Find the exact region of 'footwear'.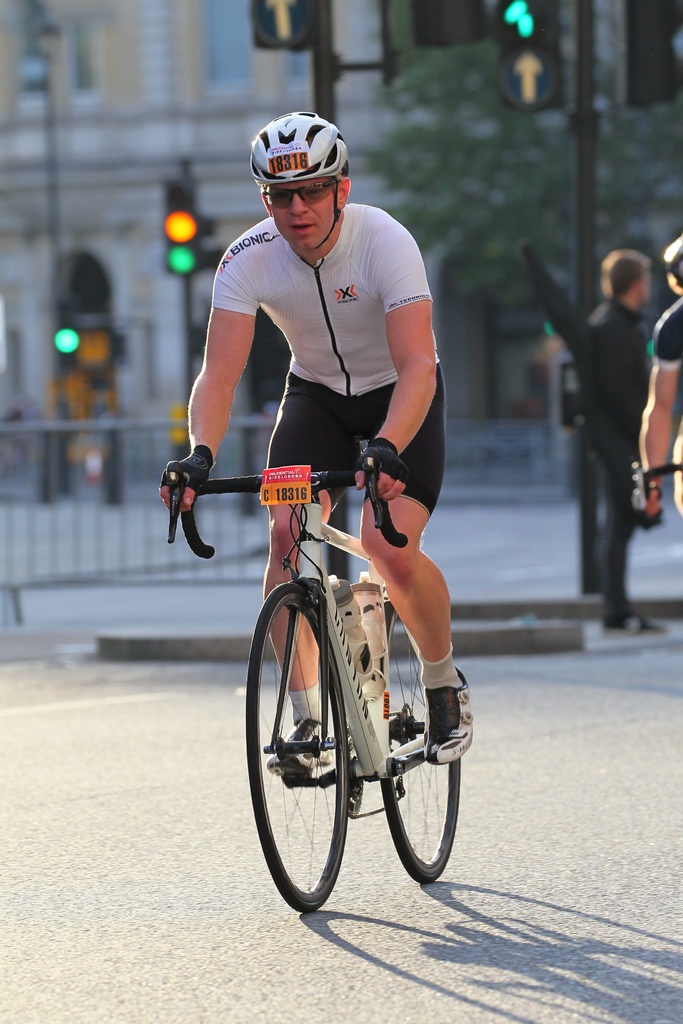
Exact region: x1=266 y1=712 x2=340 y2=776.
